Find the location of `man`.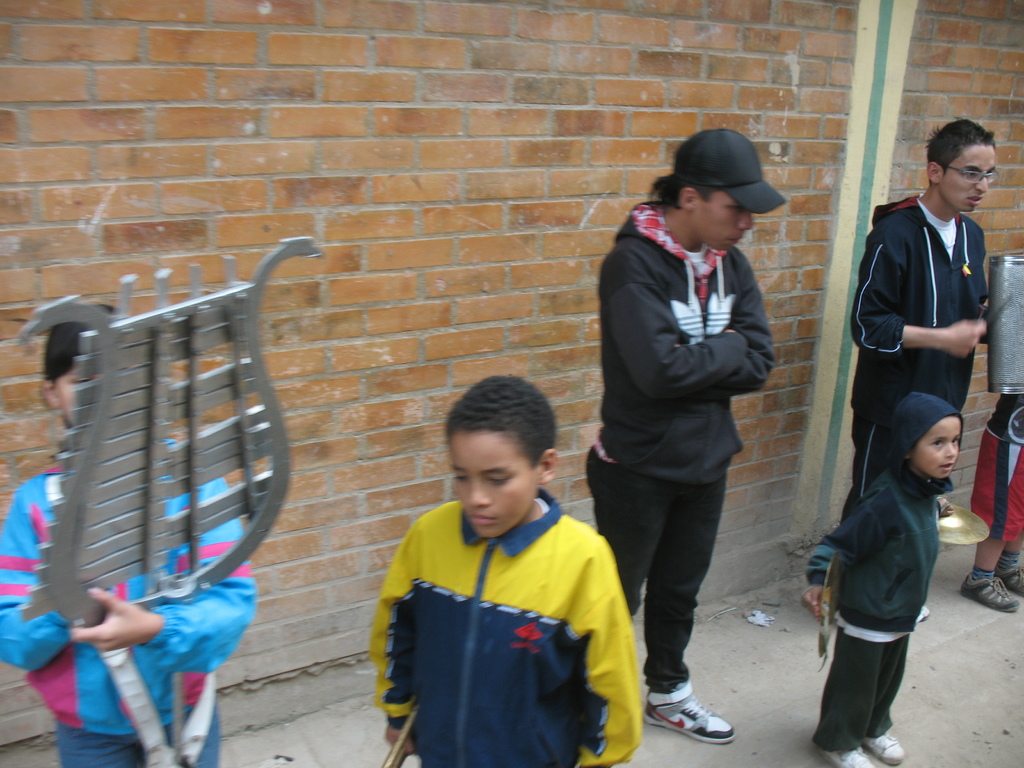
Location: 839:148:1006:572.
